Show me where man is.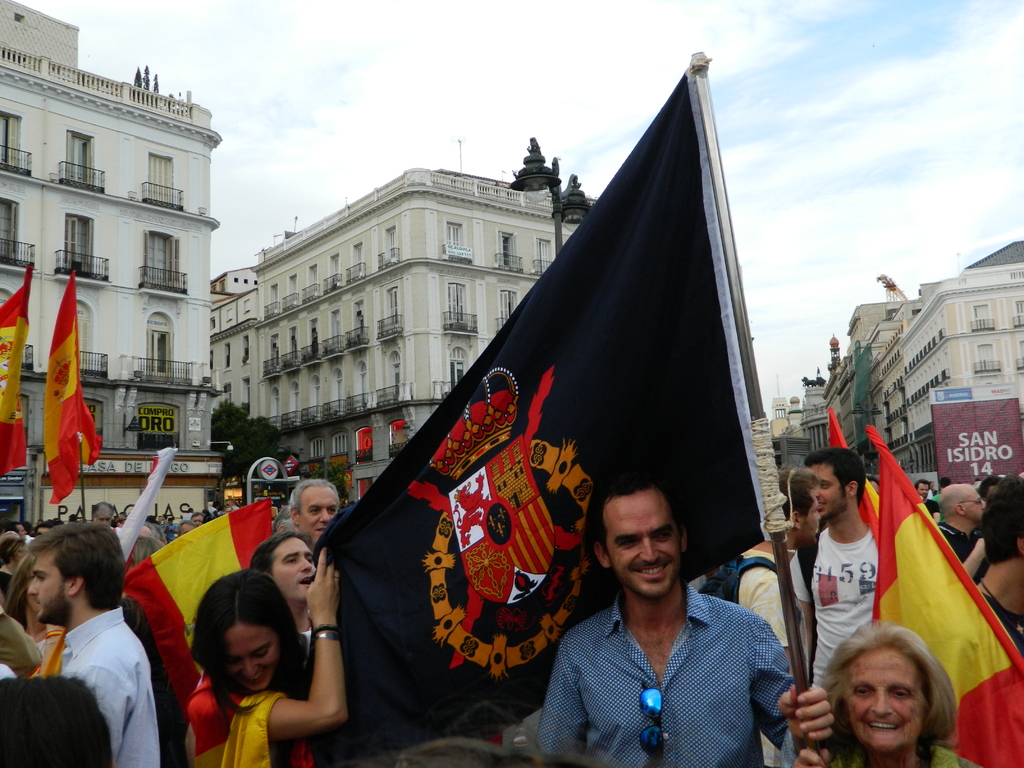
man is at {"x1": 523, "y1": 470, "x2": 802, "y2": 767}.
